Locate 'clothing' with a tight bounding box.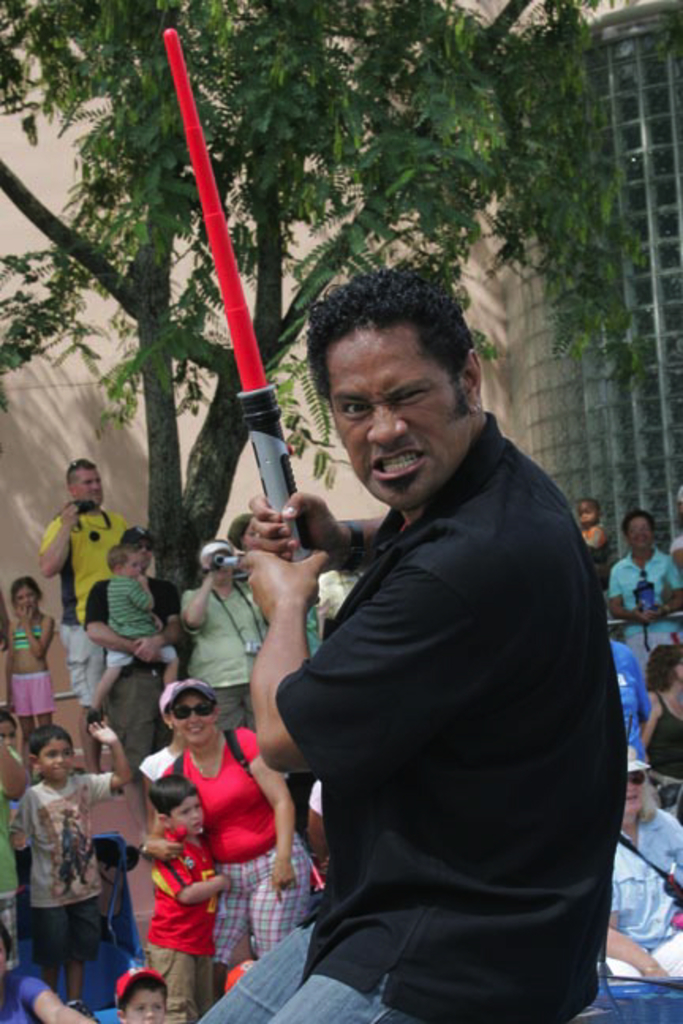
598 558 680 645.
